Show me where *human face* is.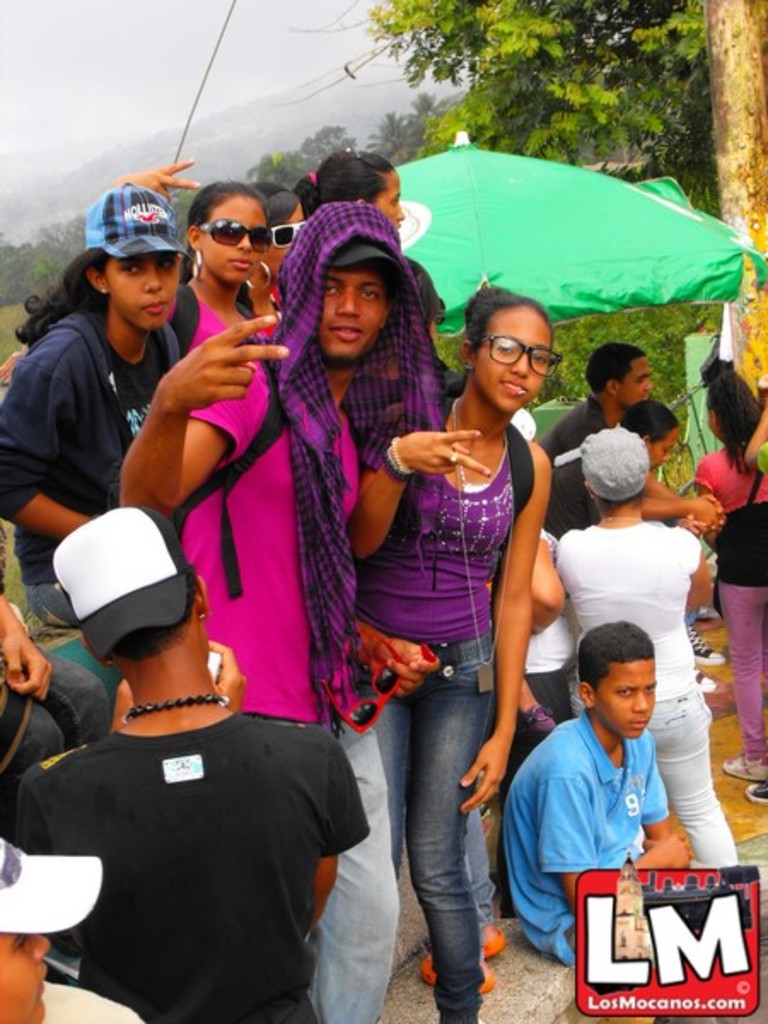
*human face* is at <region>647, 423, 678, 469</region>.
